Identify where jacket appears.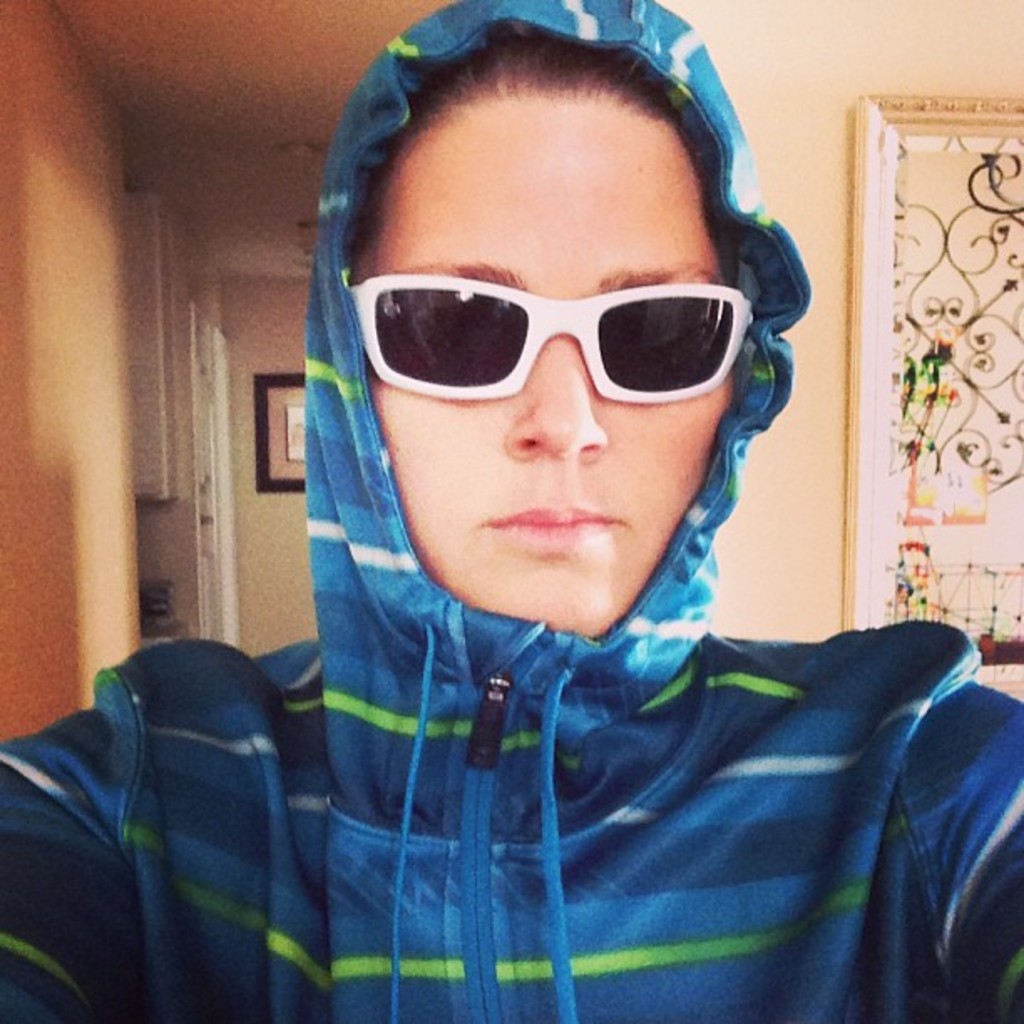
Appears at 0:0:1022:1022.
